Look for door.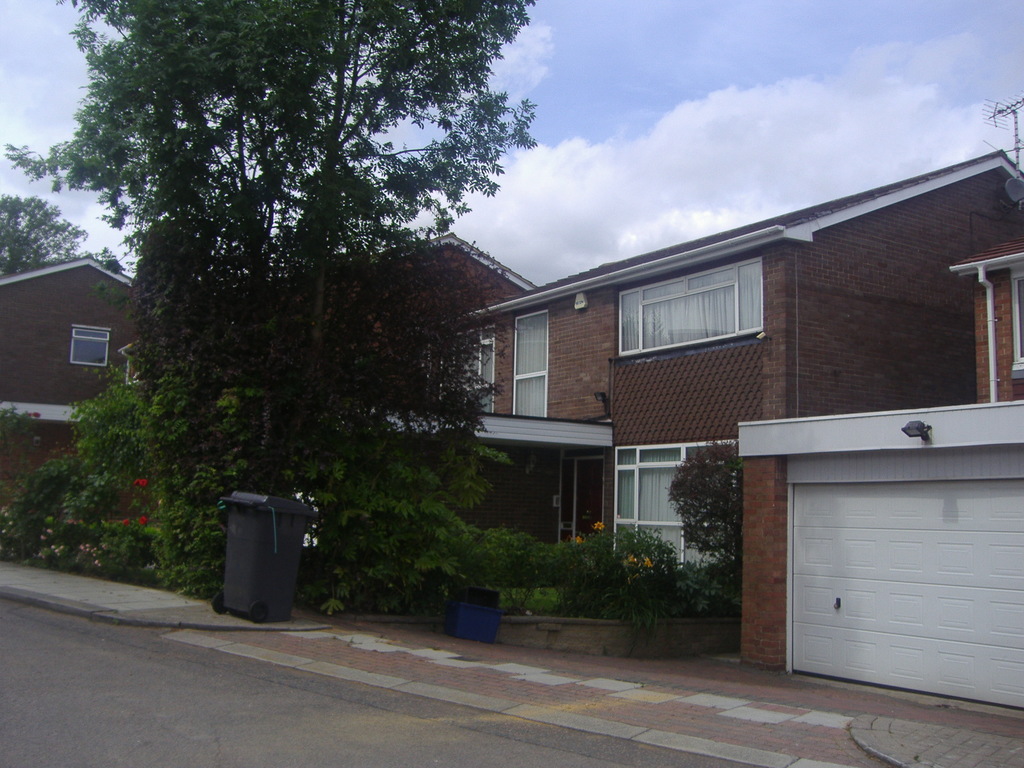
Found: (767, 422, 998, 687).
